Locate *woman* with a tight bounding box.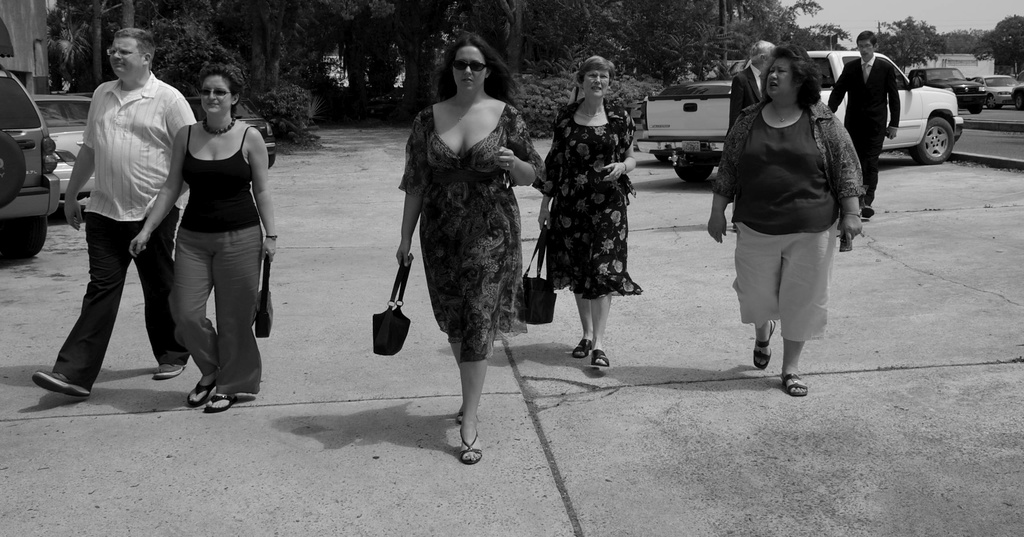
{"x1": 532, "y1": 54, "x2": 639, "y2": 371}.
